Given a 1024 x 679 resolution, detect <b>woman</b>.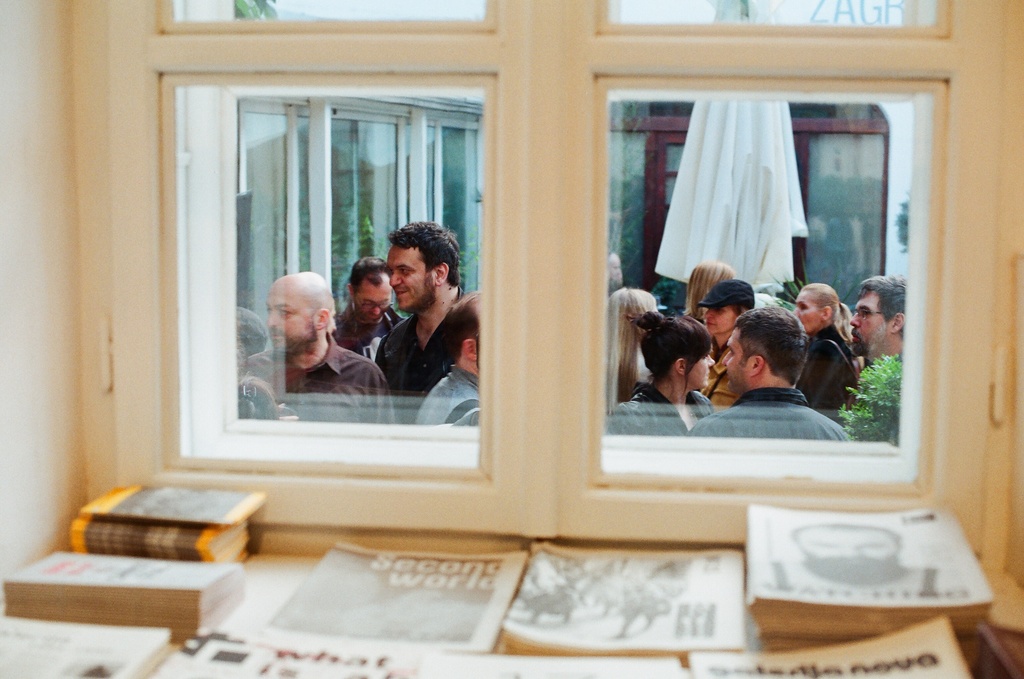
(605,288,656,406).
